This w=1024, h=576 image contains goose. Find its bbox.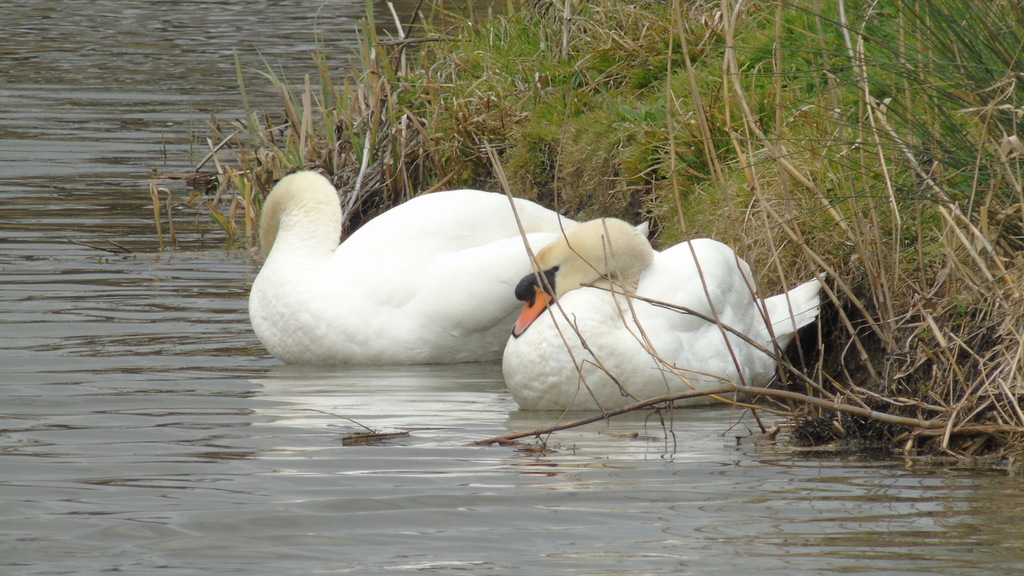
497, 215, 828, 412.
